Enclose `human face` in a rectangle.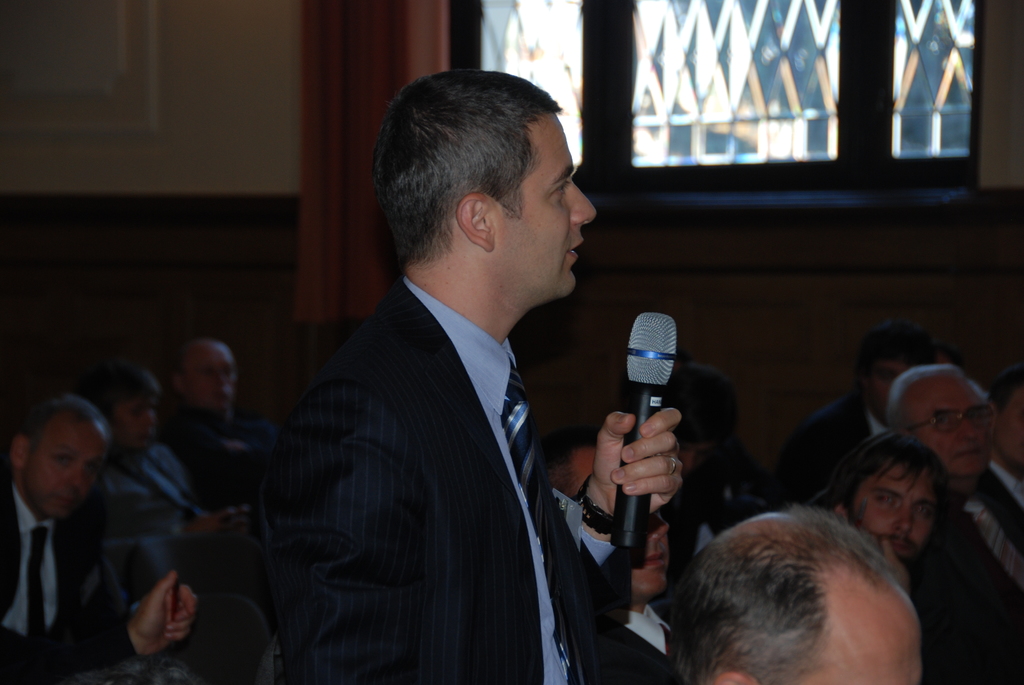
{"x1": 570, "y1": 450, "x2": 670, "y2": 593}.
